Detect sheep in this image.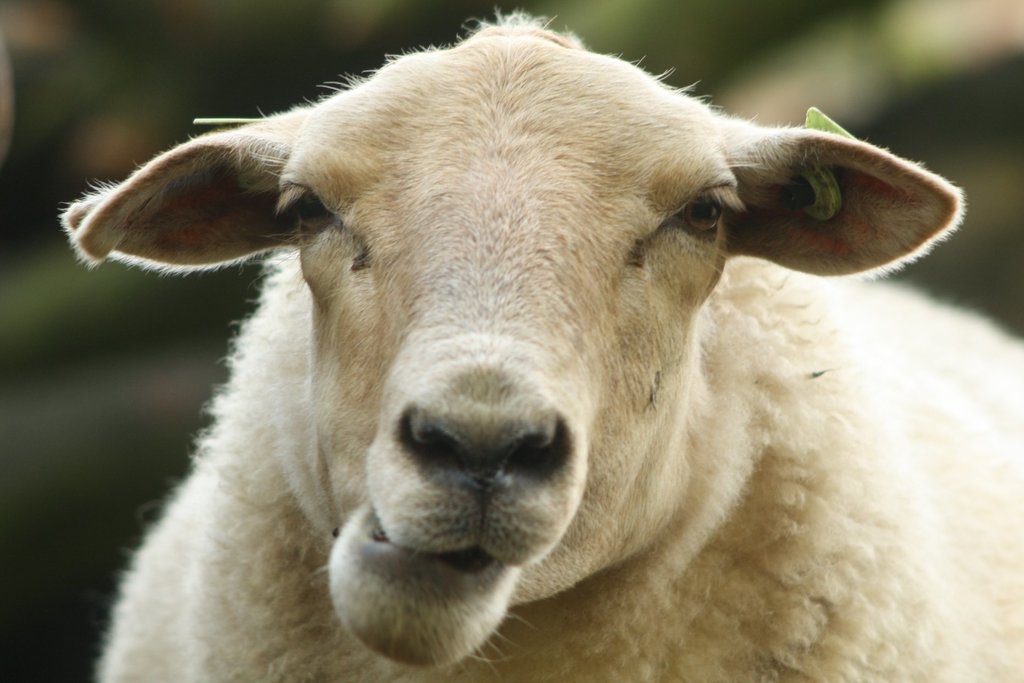
Detection: <box>52,0,1023,682</box>.
